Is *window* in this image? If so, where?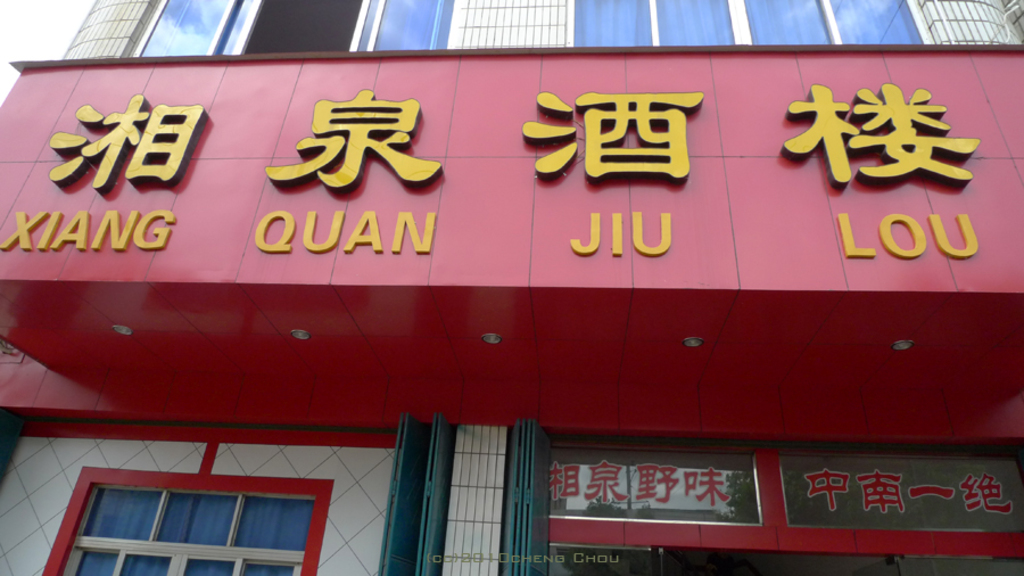
Yes, at {"x1": 27, "y1": 453, "x2": 360, "y2": 575}.
